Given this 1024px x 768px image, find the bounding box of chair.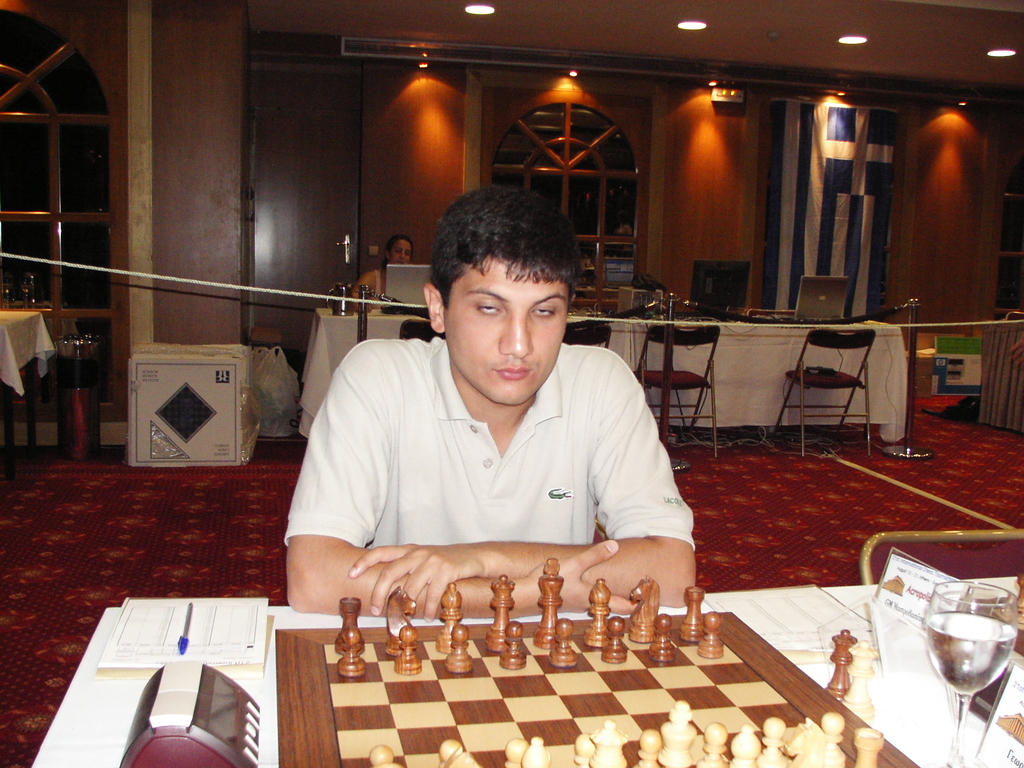
(x1=632, y1=326, x2=724, y2=465).
